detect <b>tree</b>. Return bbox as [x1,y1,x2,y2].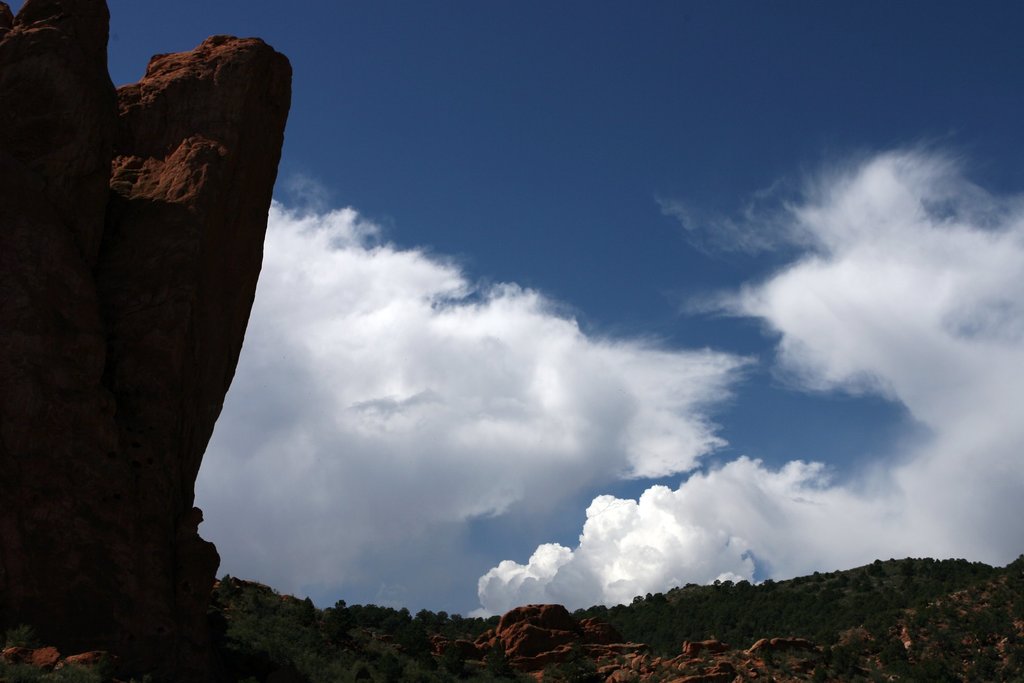
[535,659,609,682].
